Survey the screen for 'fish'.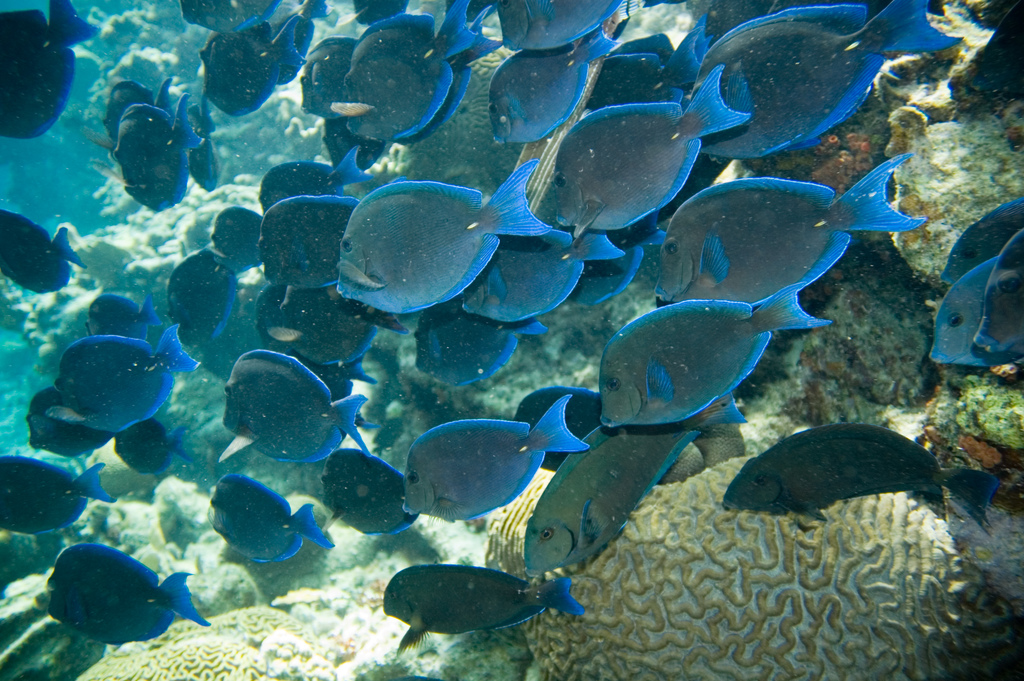
Survey found: (x1=378, y1=565, x2=581, y2=660).
